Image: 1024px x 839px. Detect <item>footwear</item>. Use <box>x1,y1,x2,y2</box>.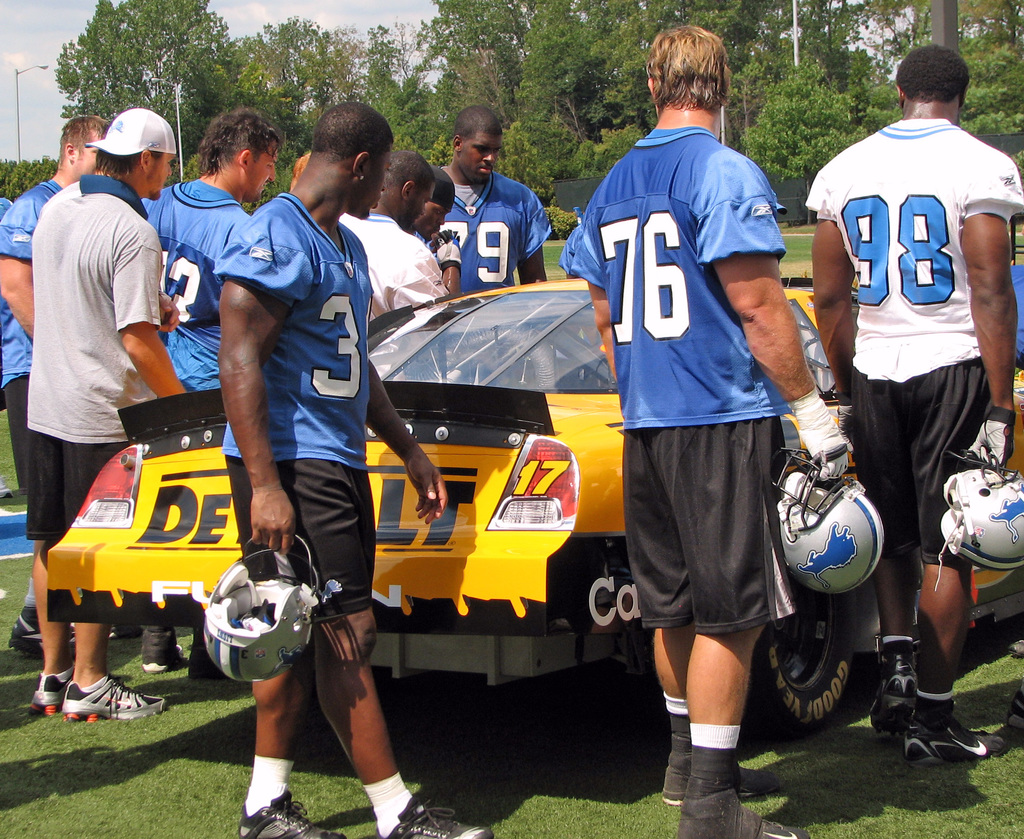
<box>902,701,1007,770</box>.
